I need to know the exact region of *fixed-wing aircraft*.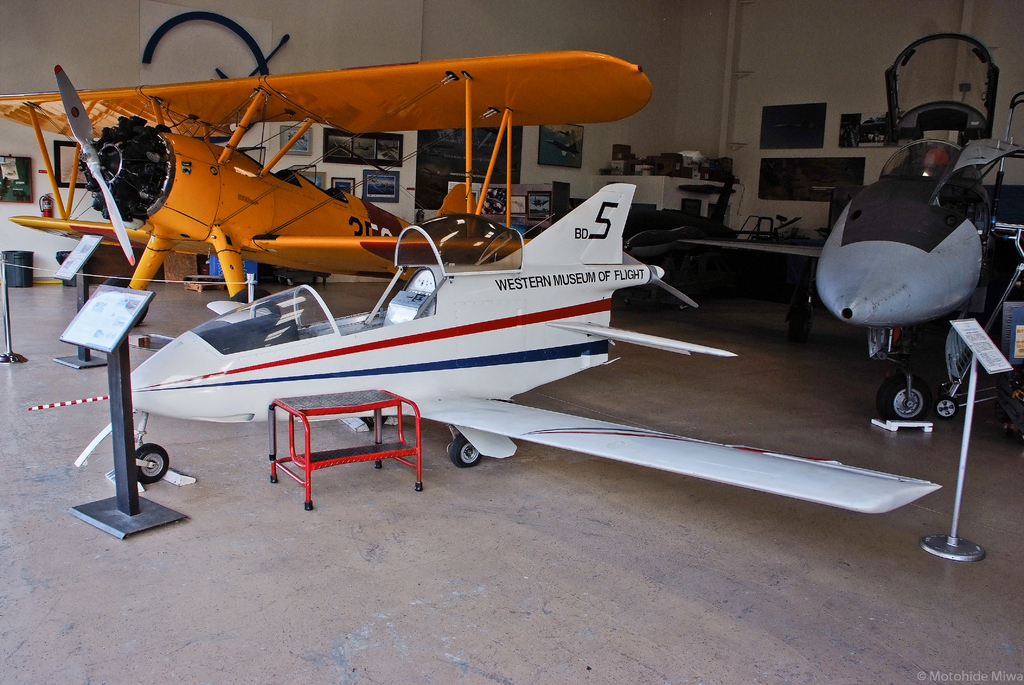
Region: <box>1,47,655,324</box>.
